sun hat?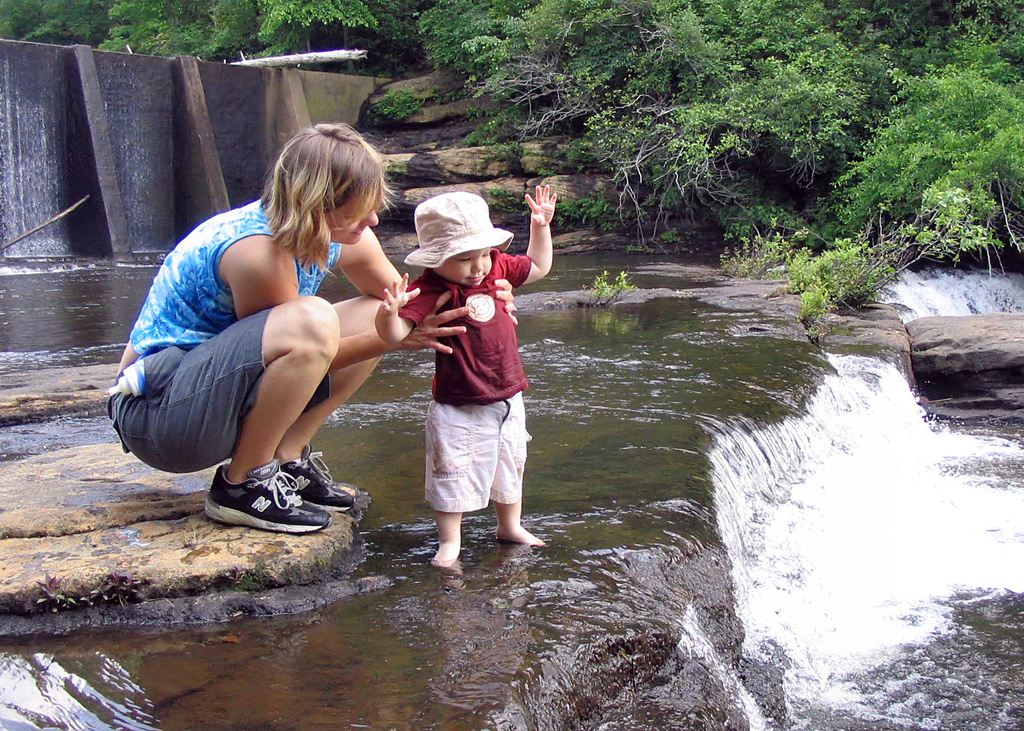
rect(399, 192, 514, 271)
